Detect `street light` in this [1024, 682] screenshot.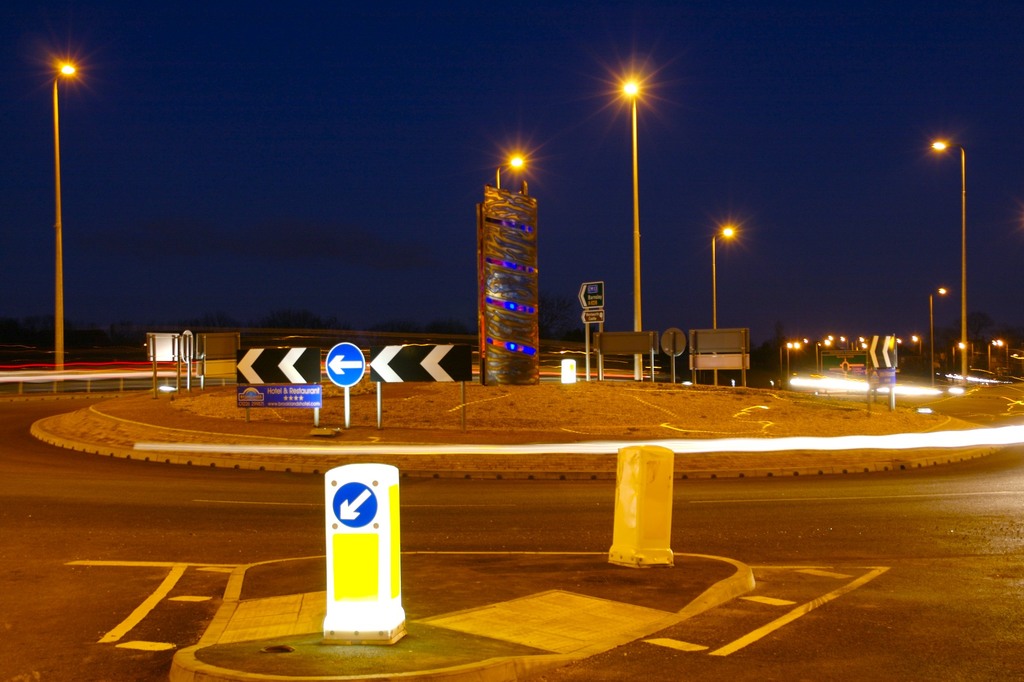
Detection: rect(927, 283, 950, 386).
